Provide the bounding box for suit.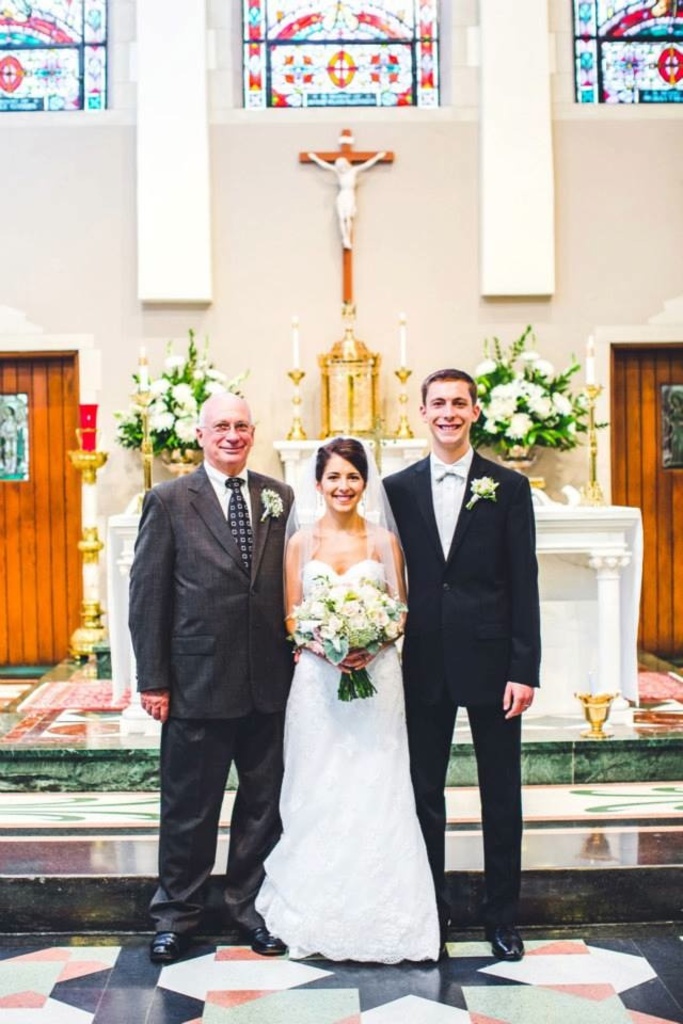
box=[124, 462, 300, 931].
